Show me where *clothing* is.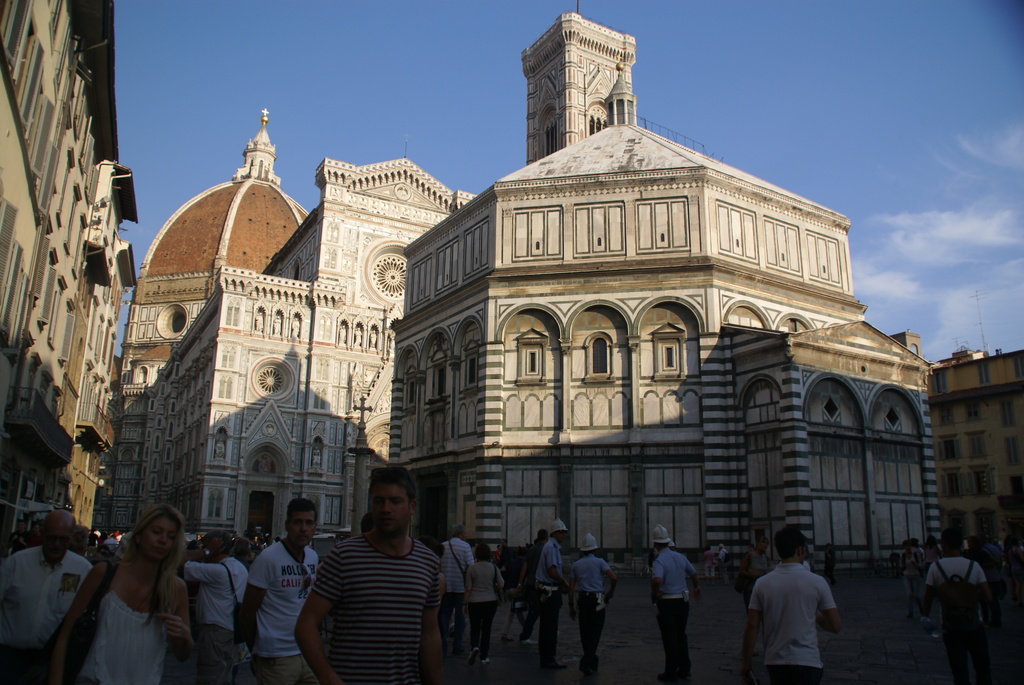
*clothing* is at [left=73, top=565, right=178, bottom=684].
